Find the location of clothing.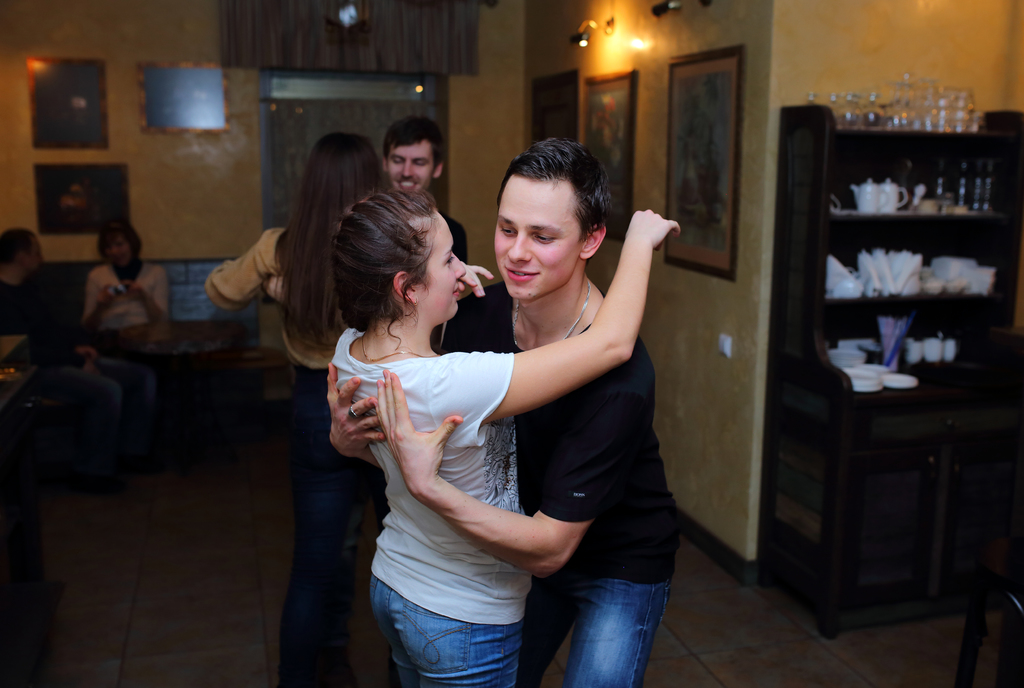
Location: {"x1": 200, "y1": 223, "x2": 376, "y2": 685}.
